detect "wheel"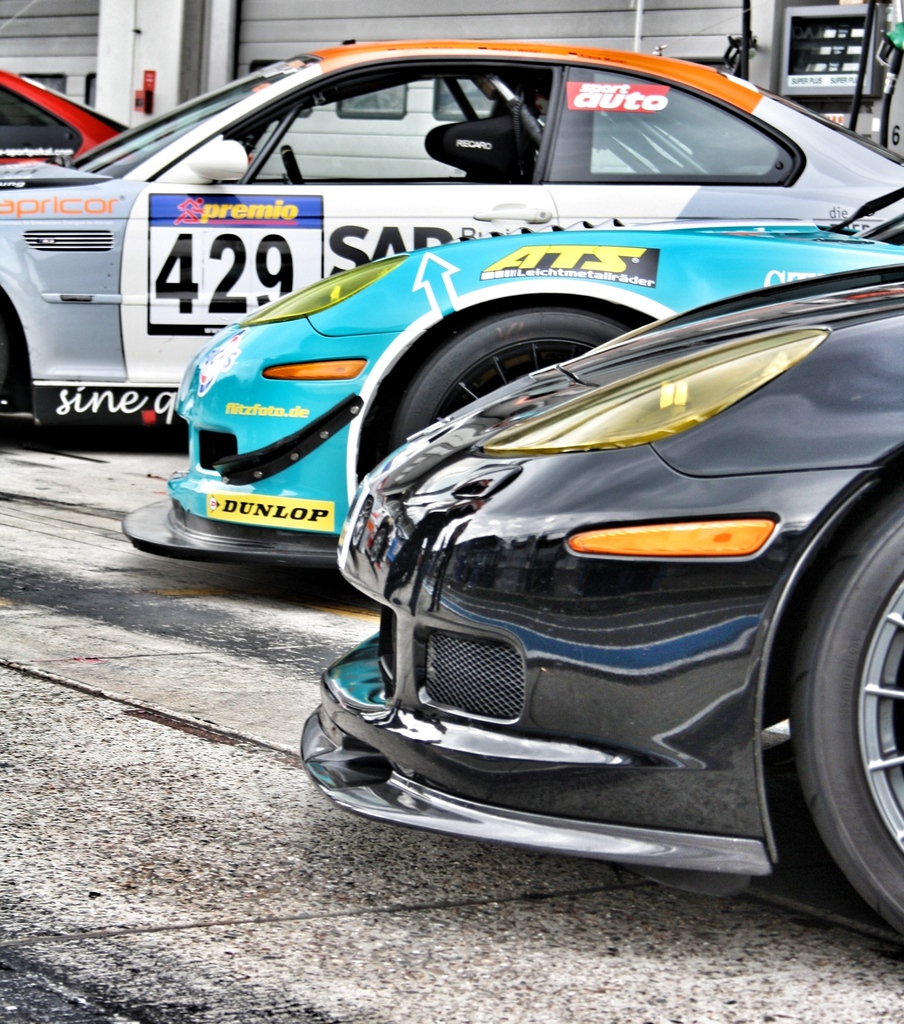
box(282, 147, 308, 189)
